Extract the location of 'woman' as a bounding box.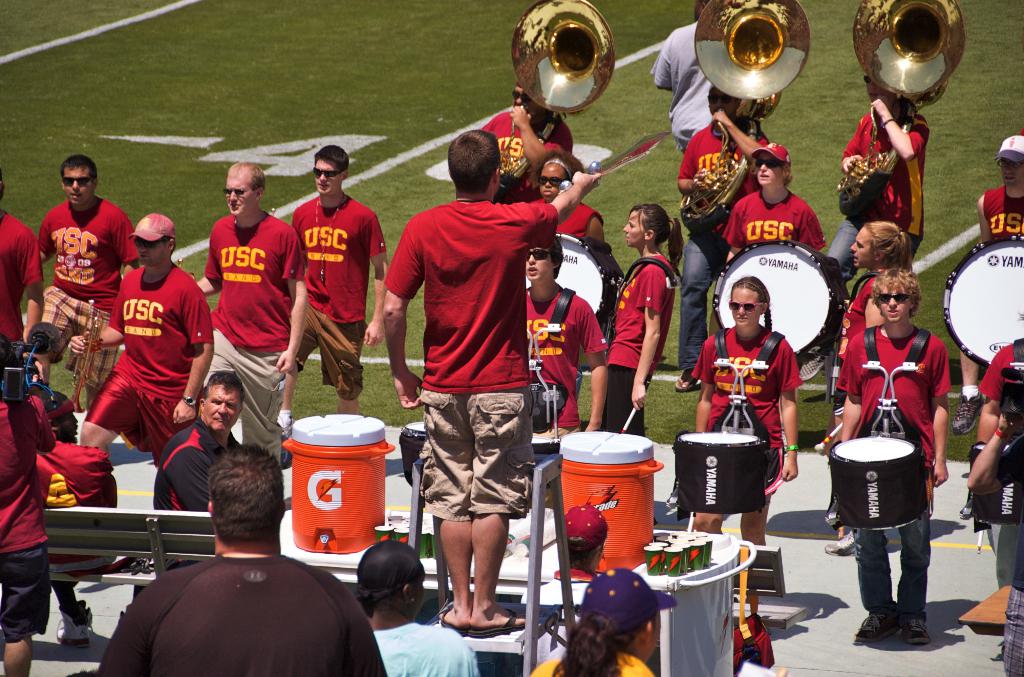
353:535:476:676.
